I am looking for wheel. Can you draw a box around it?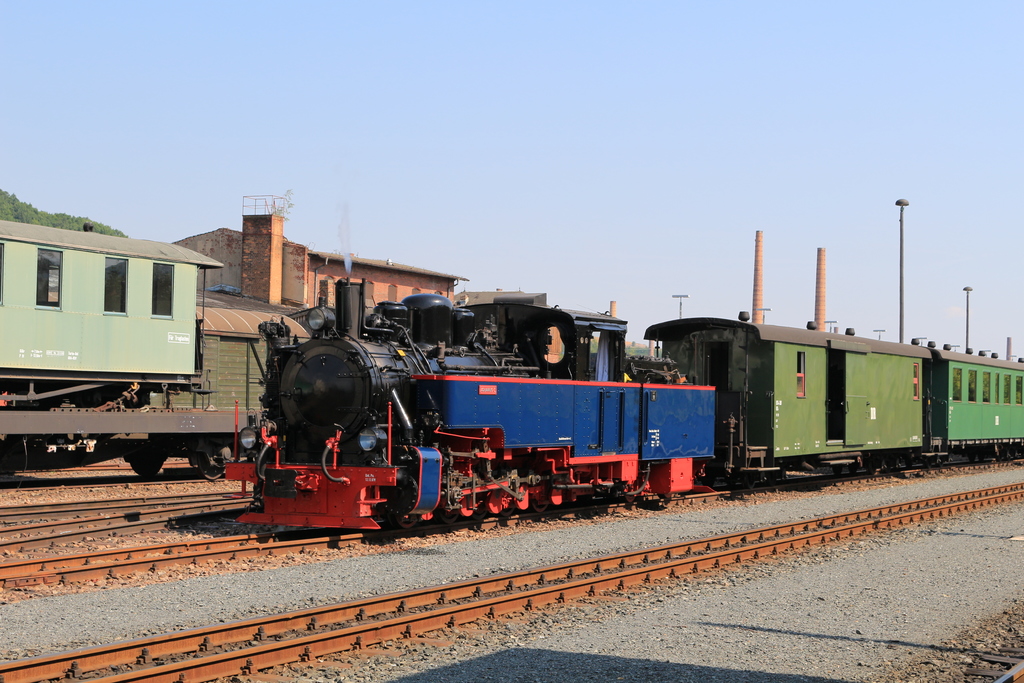
Sure, the bounding box is bbox=(131, 456, 163, 475).
